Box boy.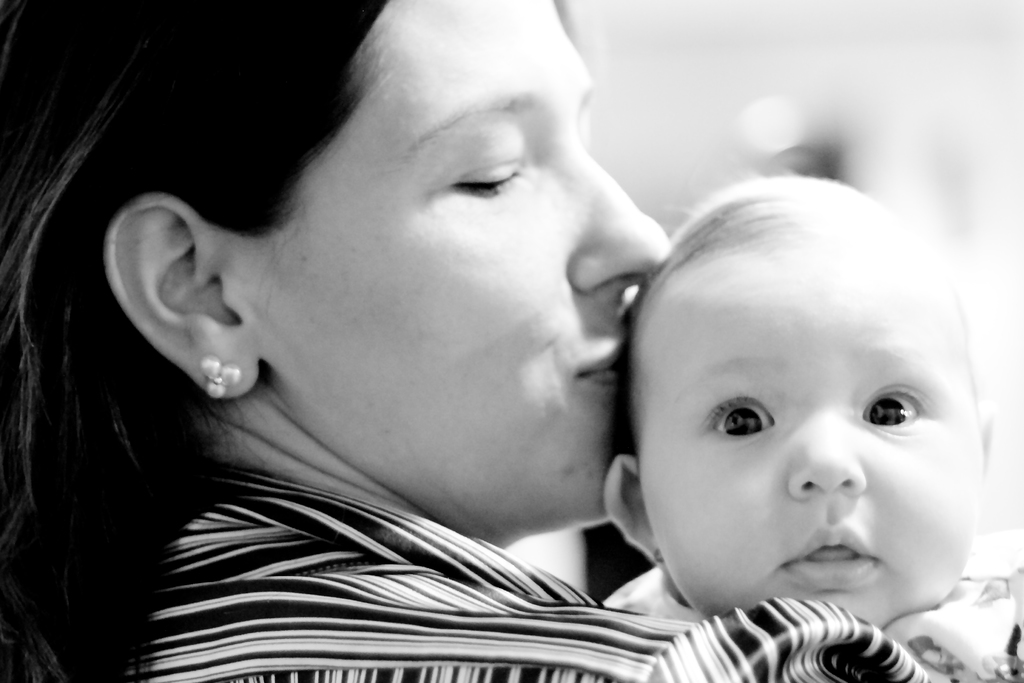
[x1=521, y1=167, x2=1023, y2=682].
